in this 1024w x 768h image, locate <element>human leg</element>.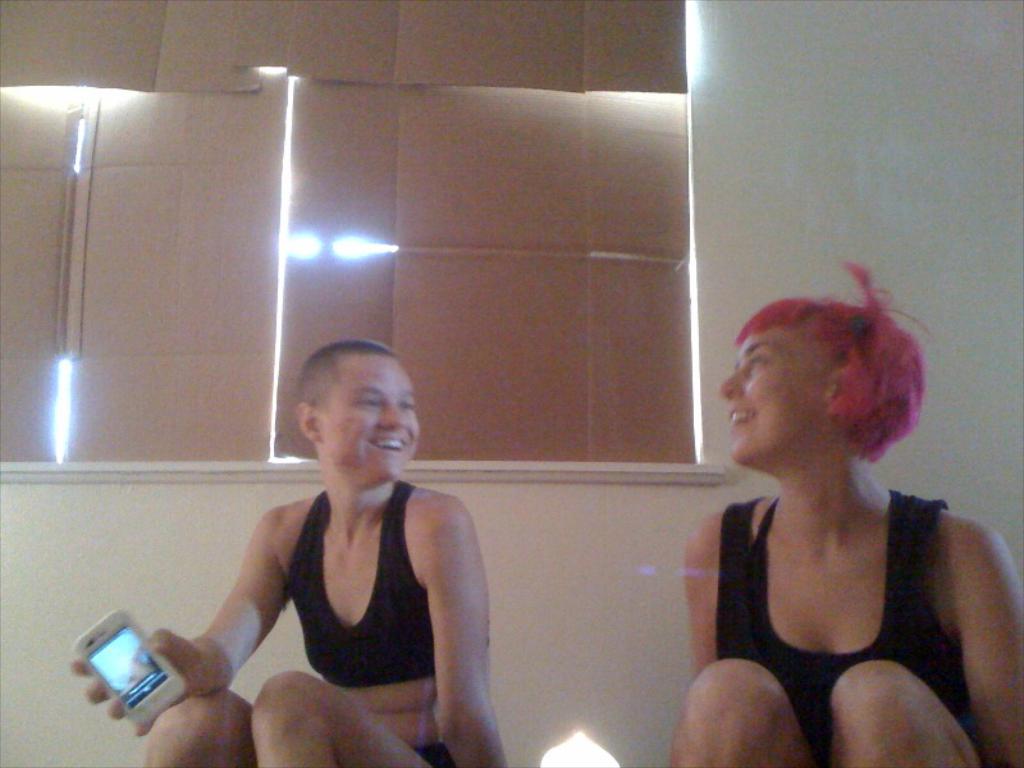
Bounding box: select_region(660, 658, 801, 764).
